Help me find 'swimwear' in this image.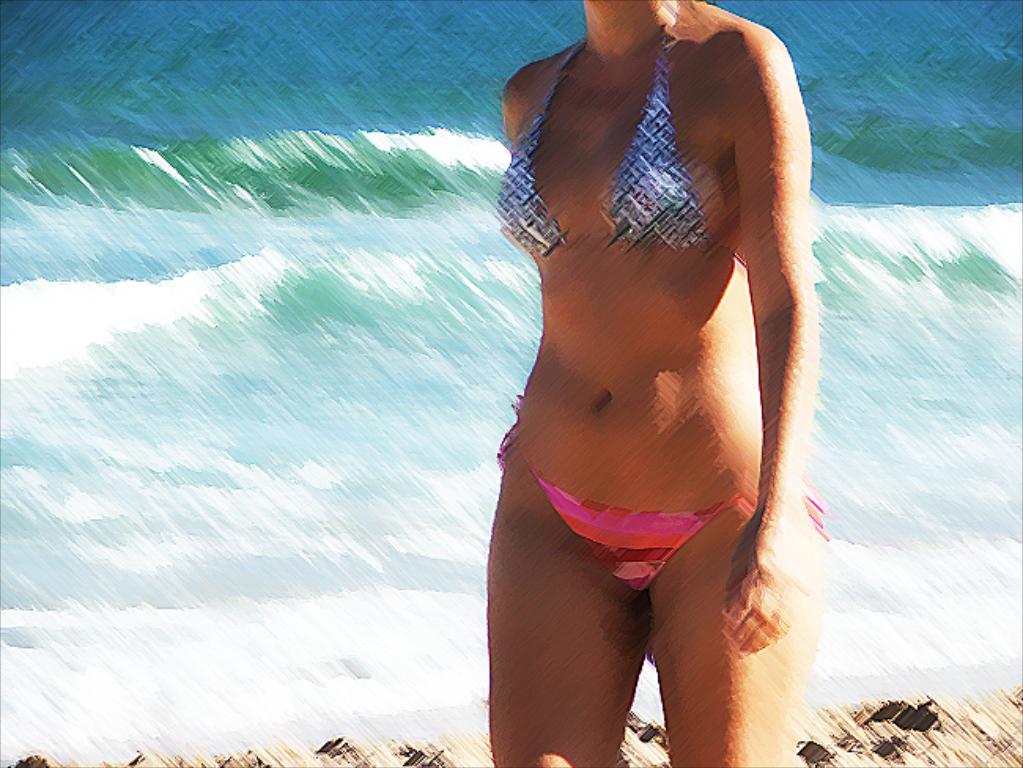
Found it: [493, 398, 839, 593].
